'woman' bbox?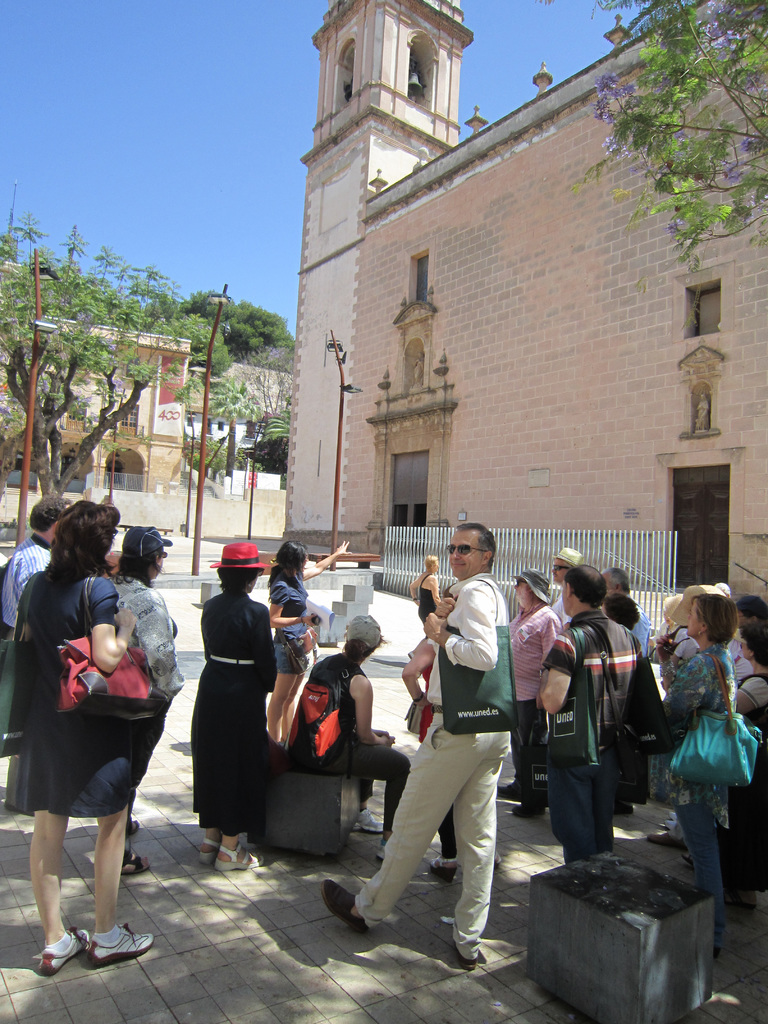
15/500/165/970
